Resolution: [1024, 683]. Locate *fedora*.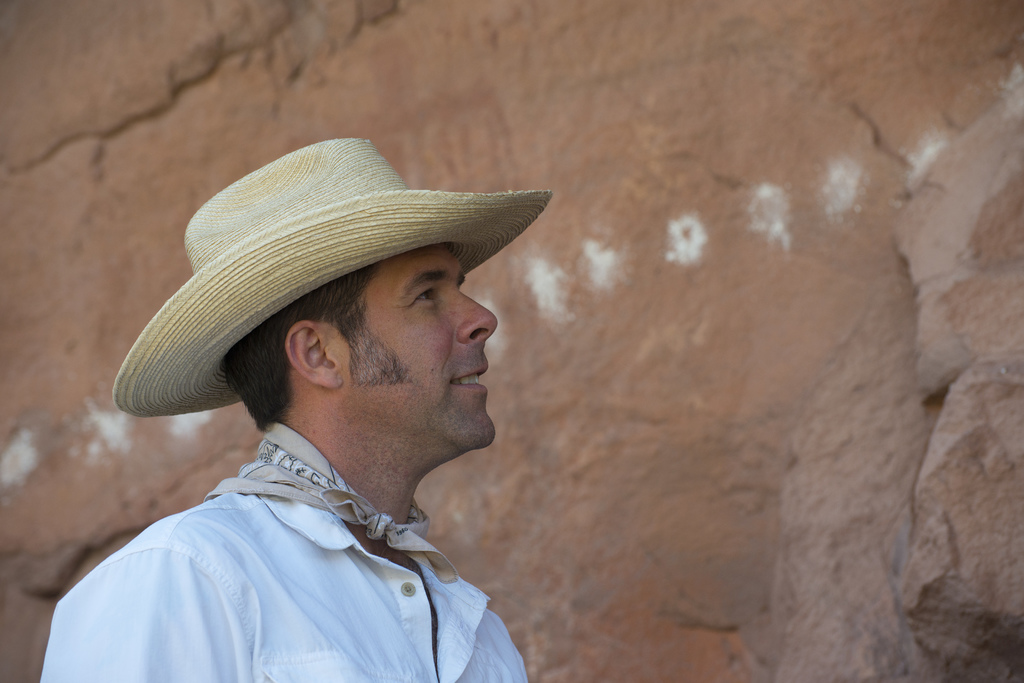
box(110, 138, 554, 422).
